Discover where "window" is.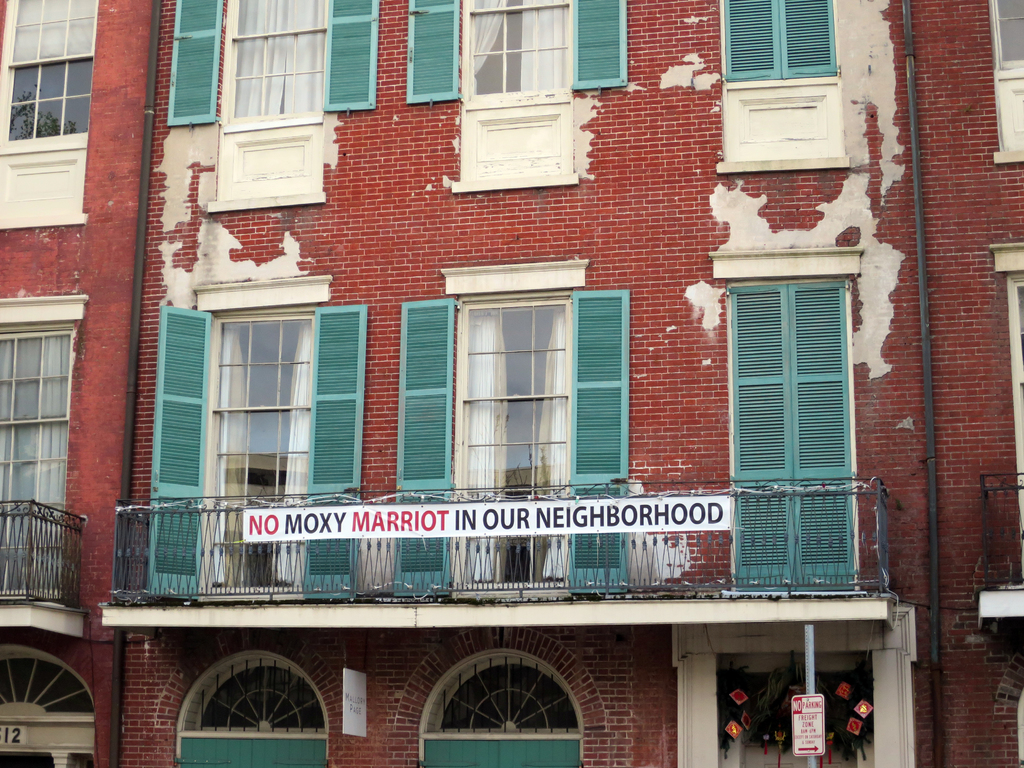
Discovered at pyautogui.locateOnScreen(204, 303, 317, 596).
